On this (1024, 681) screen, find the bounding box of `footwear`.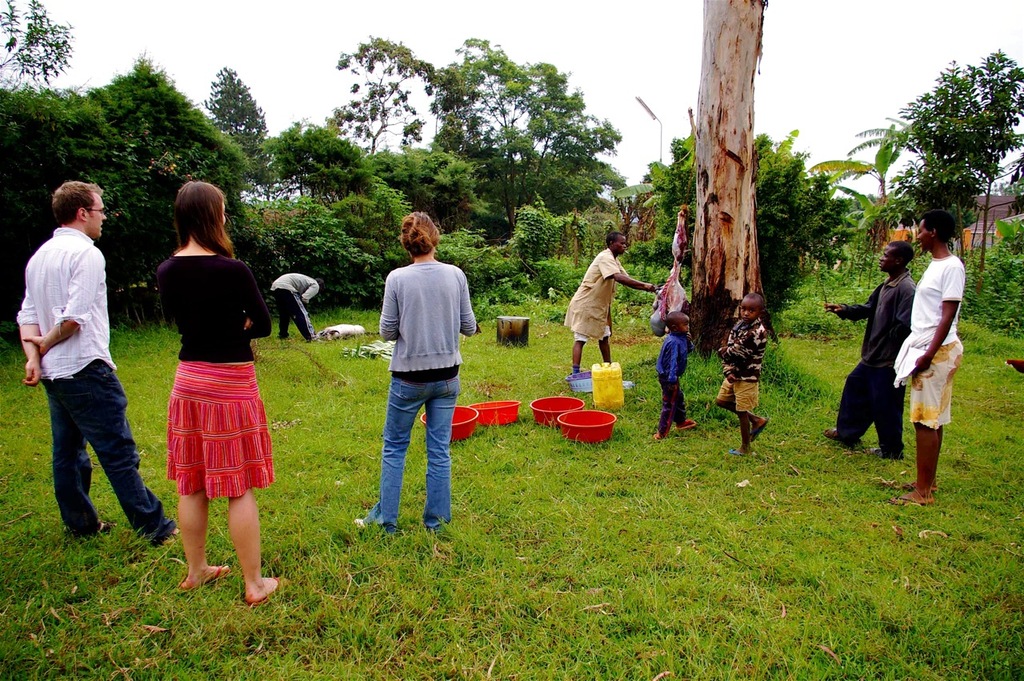
Bounding box: crop(865, 447, 879, 458).
